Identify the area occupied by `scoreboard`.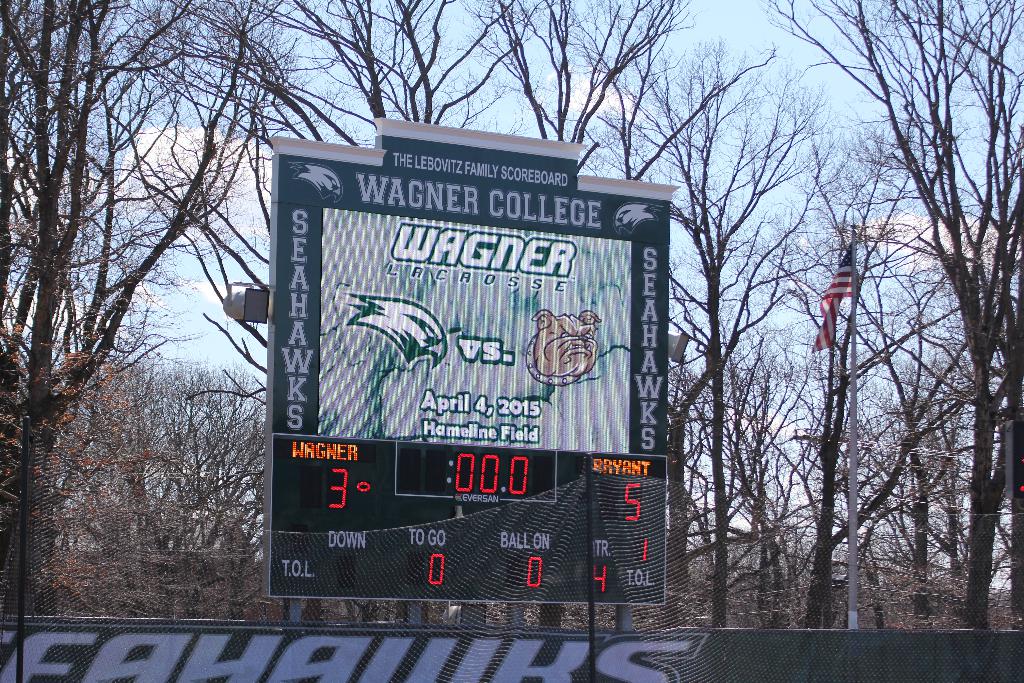
Area: 269:159:656:625.
